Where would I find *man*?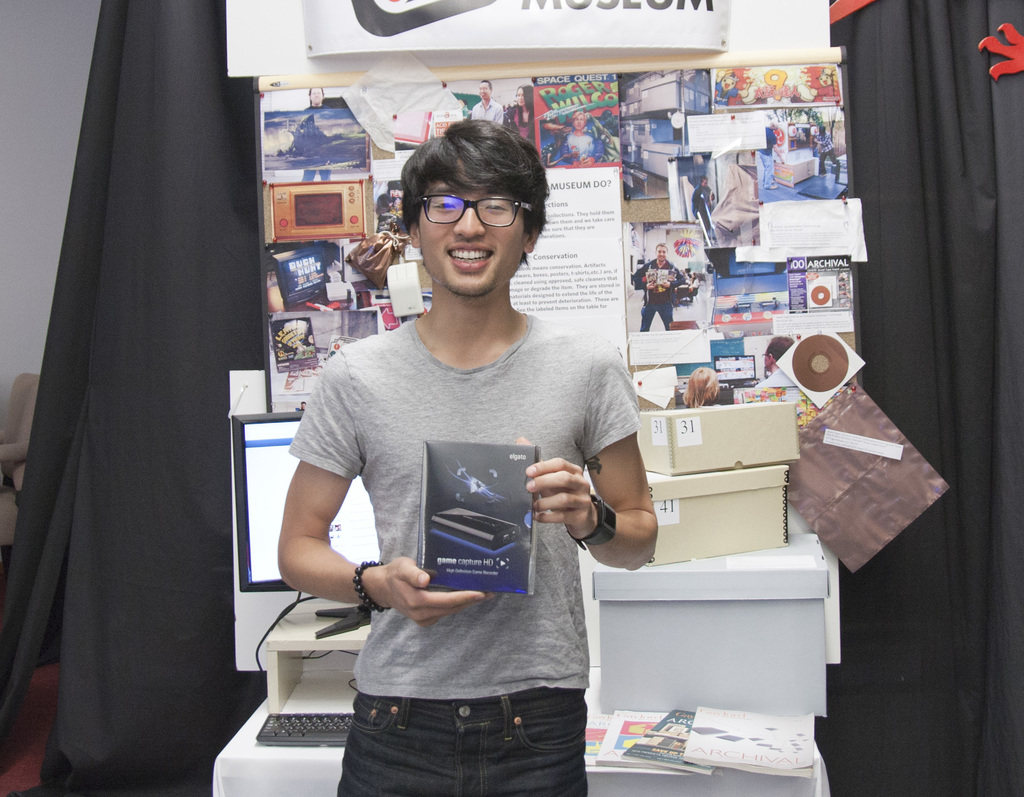
At detection(274, 118, 669, 754).
